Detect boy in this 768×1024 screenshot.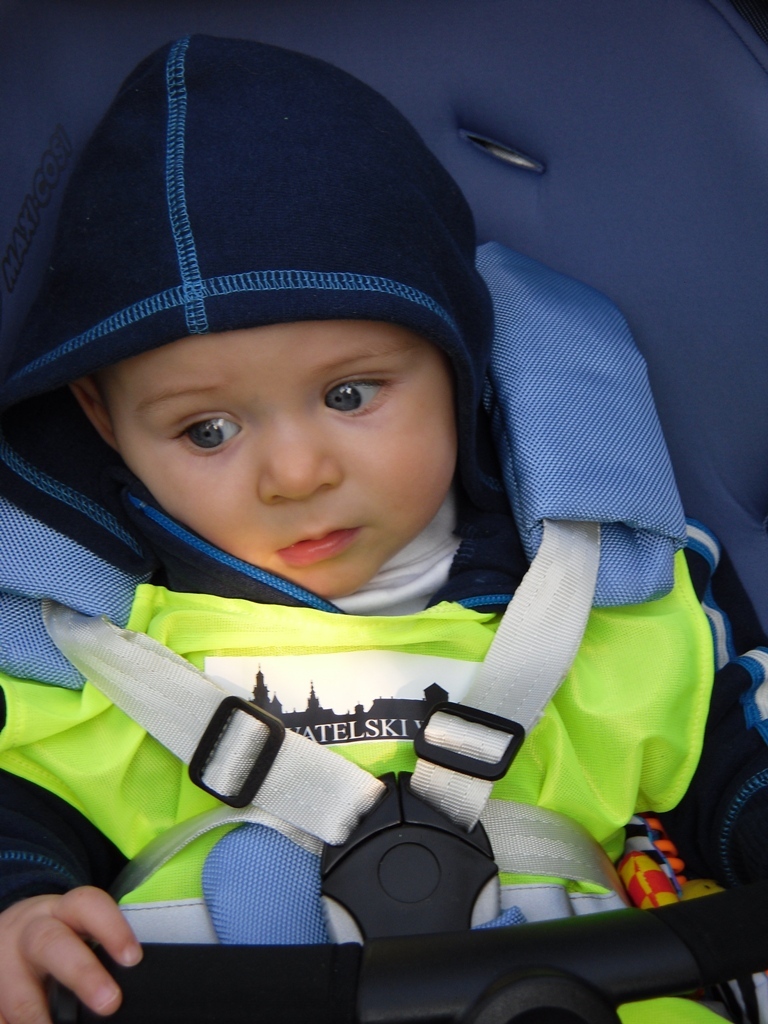
Detection: bbox=(18, 117, 688, 979).
